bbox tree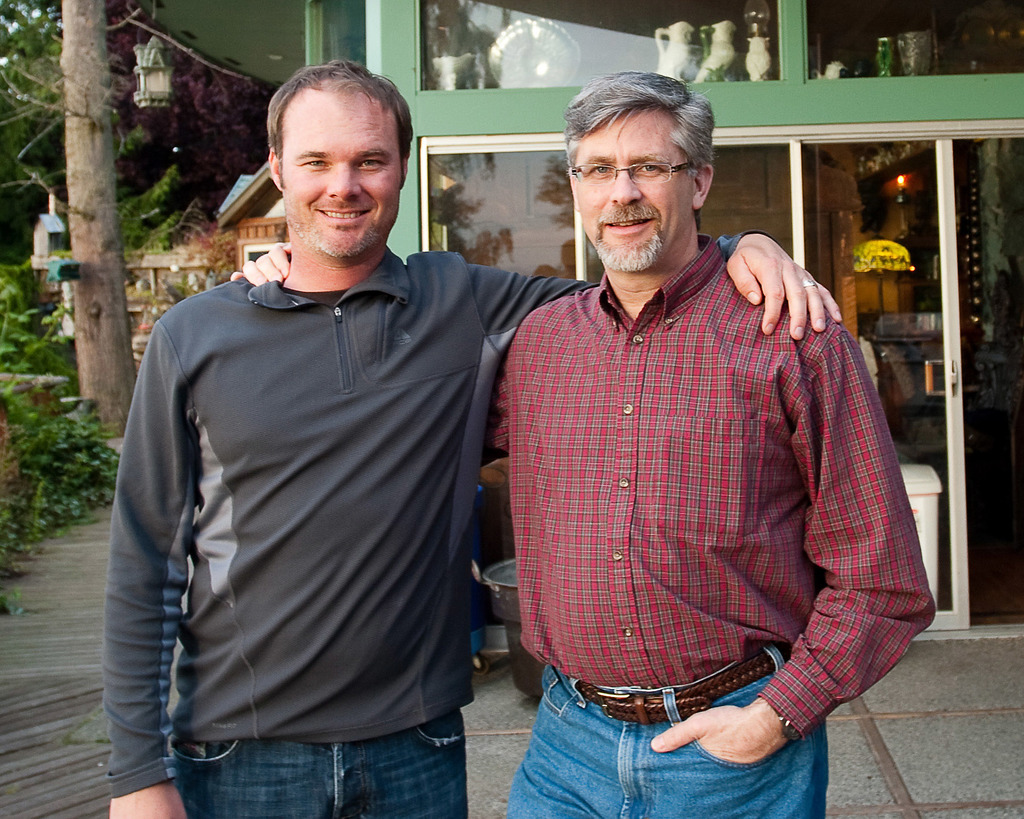
select_region(0, 0, 247, 441)
